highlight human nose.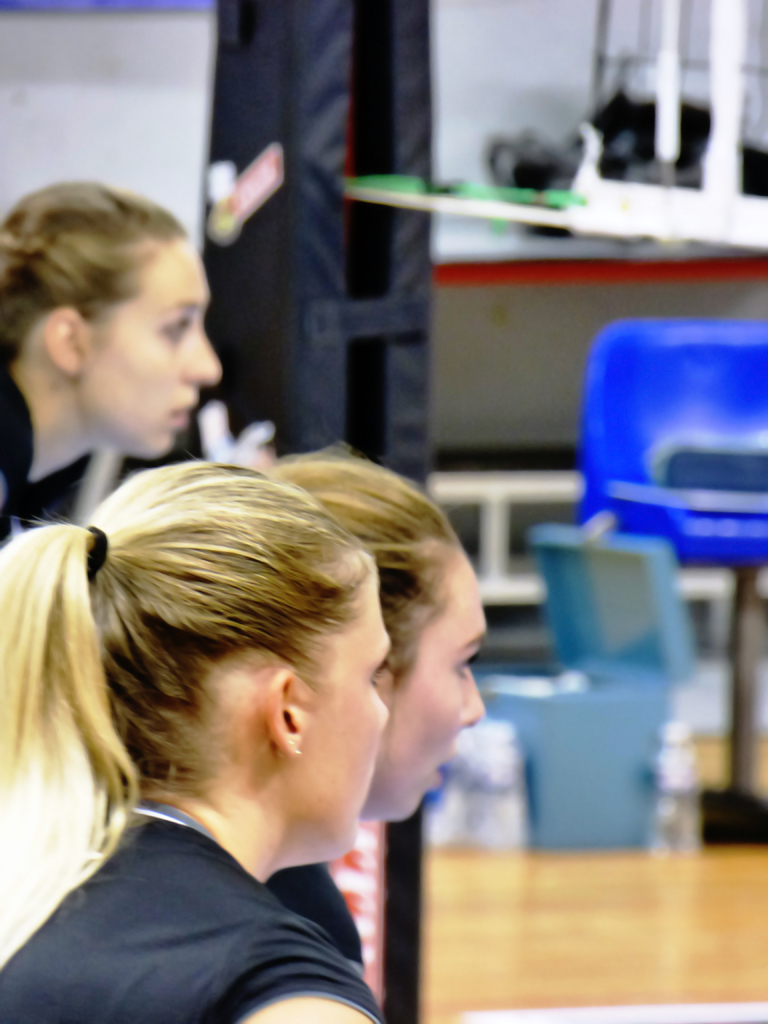
Highlighted region: Rect(458, 666, 484, 726).
